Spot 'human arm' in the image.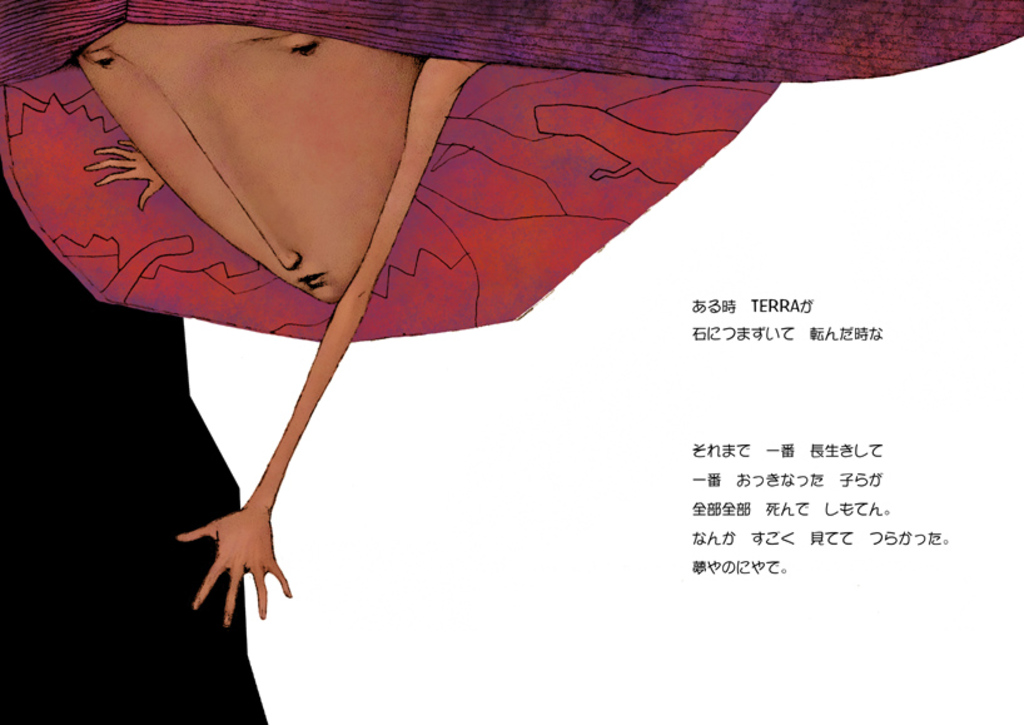
'human arm' found at x1=135, y1=23, x2=488, y2=631.
